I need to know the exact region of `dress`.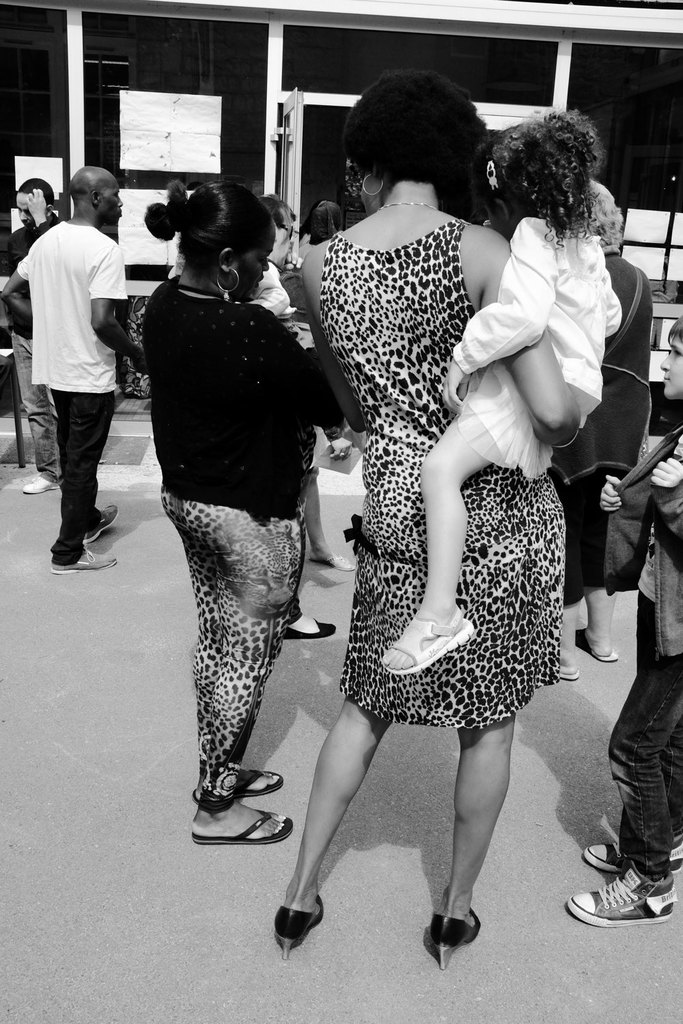
Region: bbox=(134, 277, 329, 812).
